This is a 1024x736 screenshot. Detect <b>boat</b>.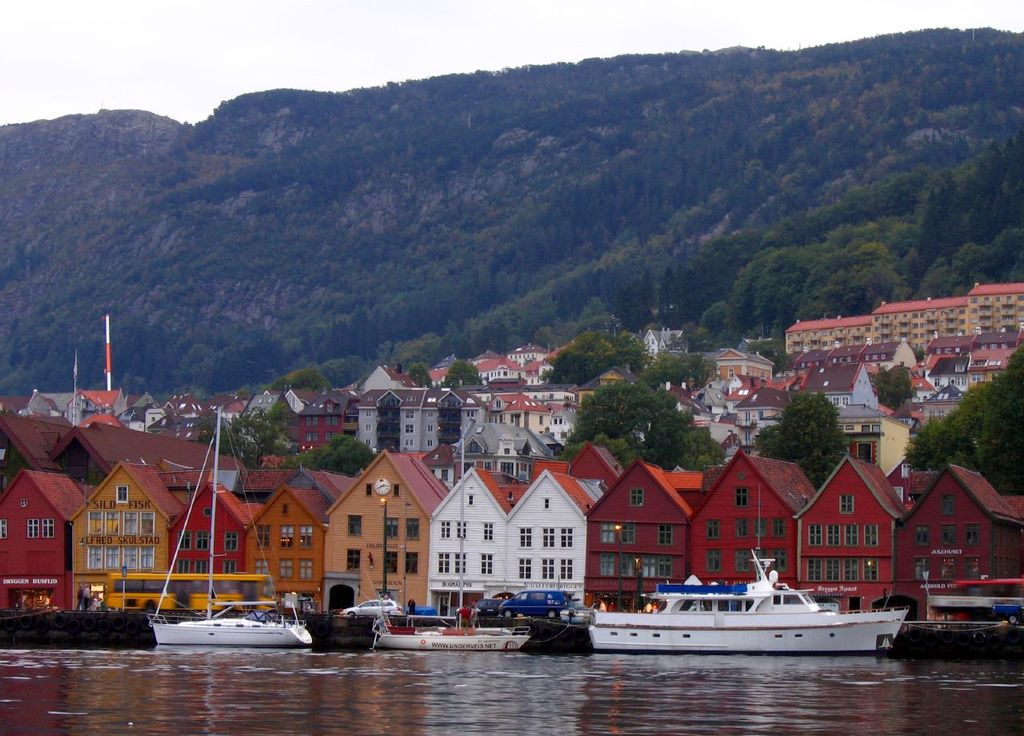
rect(142, 408, 317, 650).
